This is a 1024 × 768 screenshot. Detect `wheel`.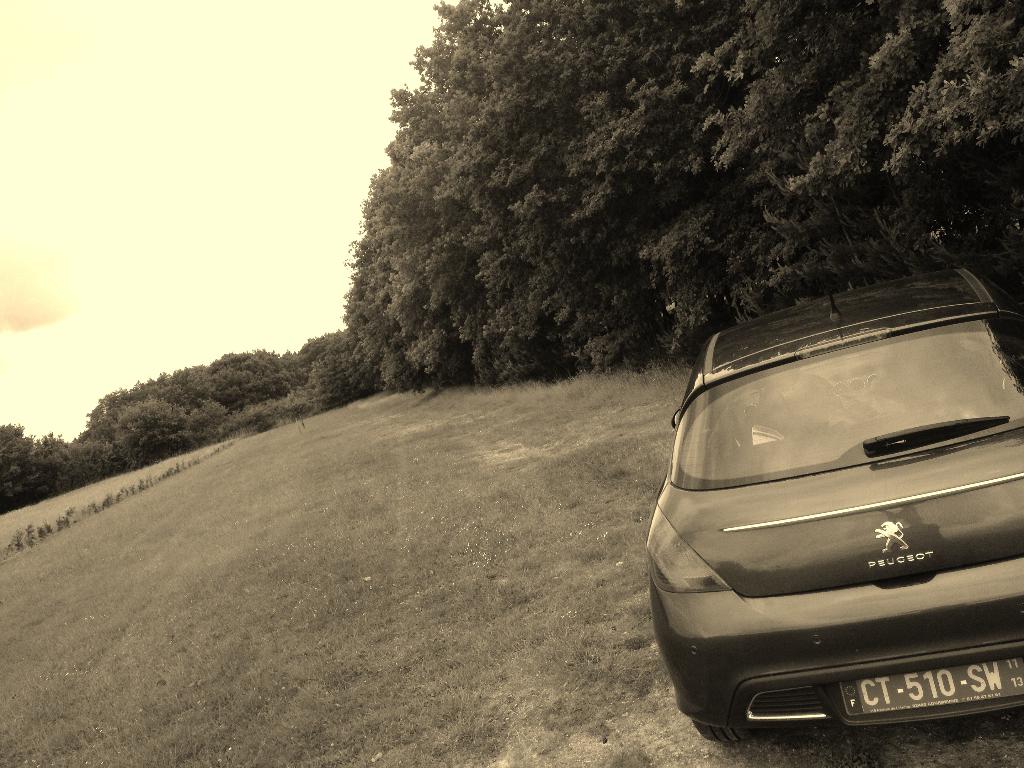
[left=684, top=716, right=763, bottom=746].
